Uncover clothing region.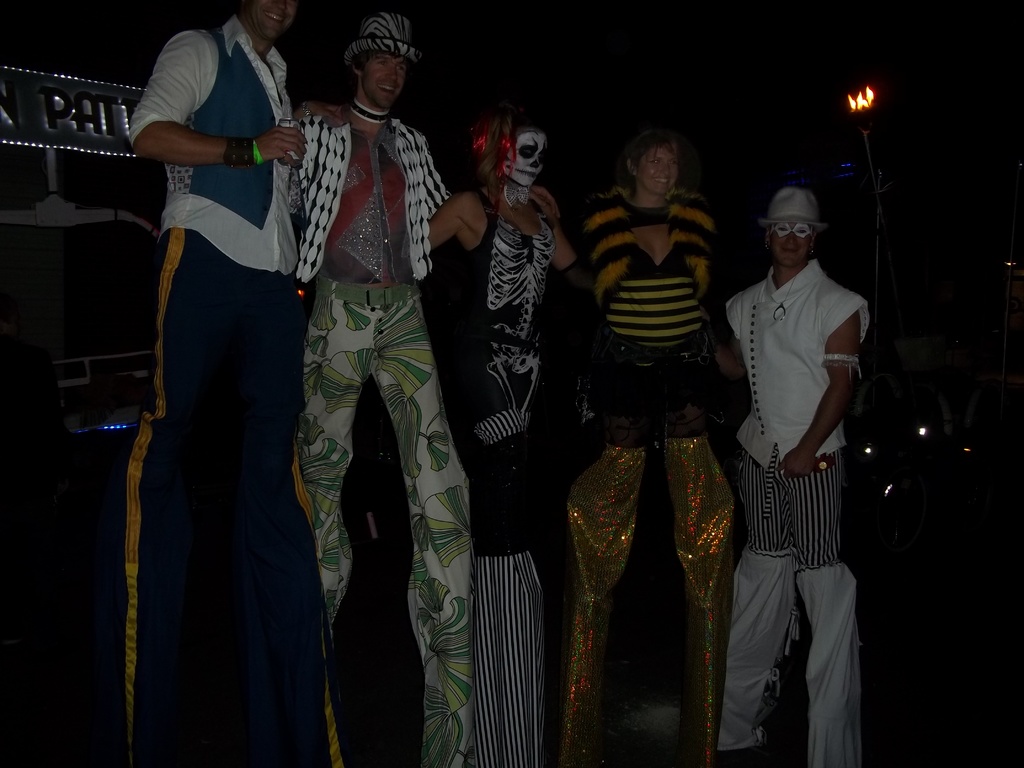
Uncovered: region(570, 198, 732, 767).
